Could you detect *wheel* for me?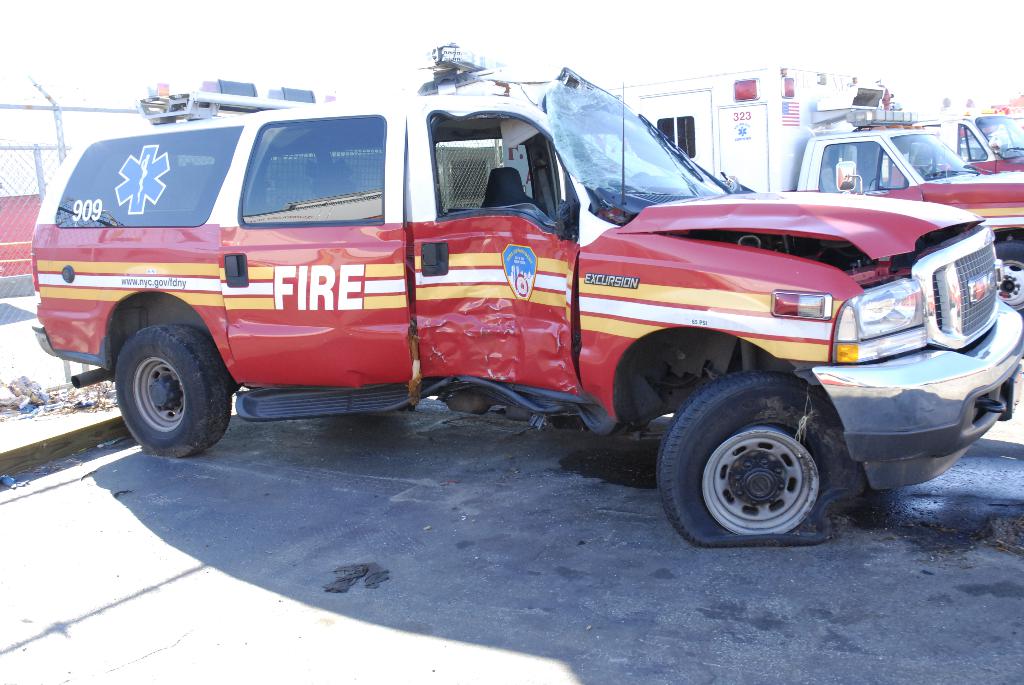
Detection result: bbox(650, 382, 854, 542).
